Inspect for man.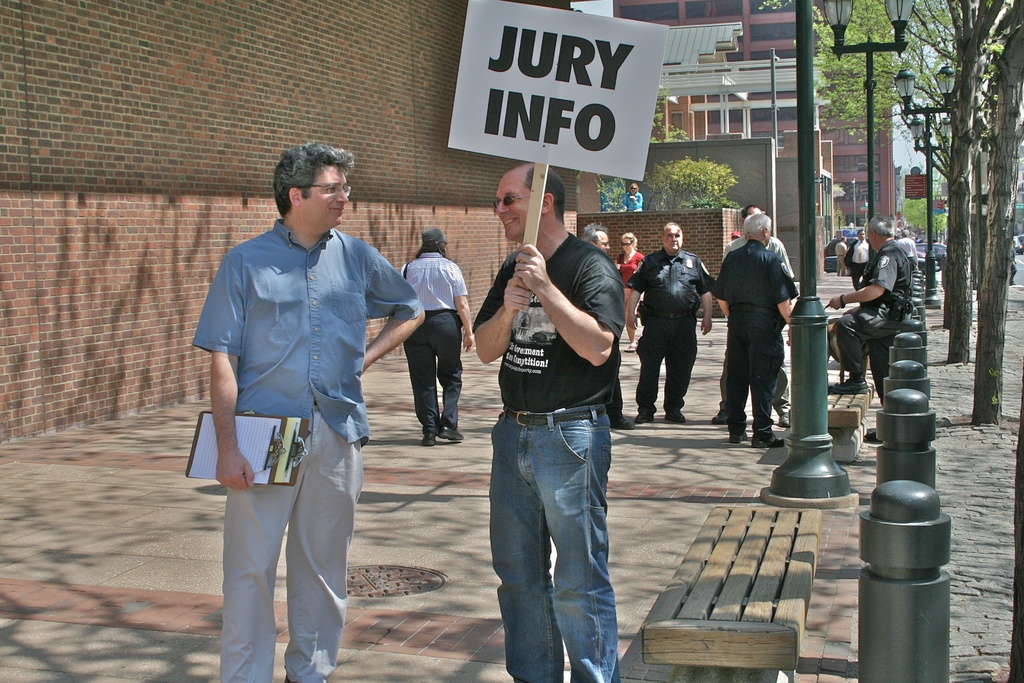
Inspection: {"x1": 469, "y1": 161, "x2": 623, "y2": 682}.
